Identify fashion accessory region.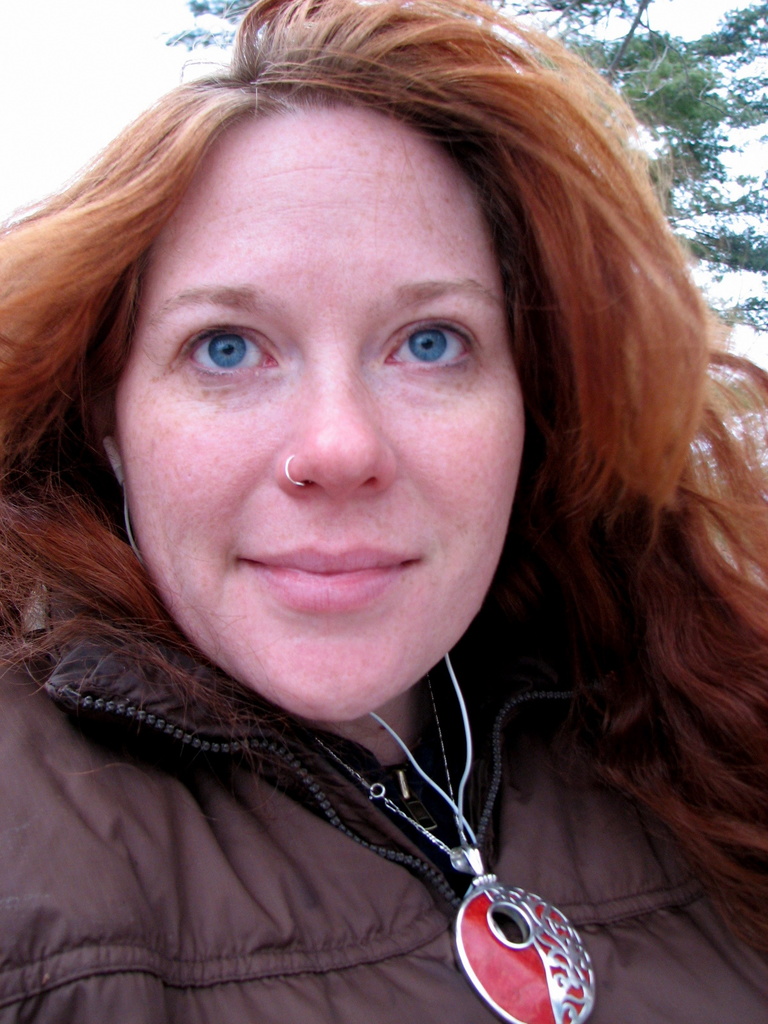
Region: (369, 654, 603, 1023).
